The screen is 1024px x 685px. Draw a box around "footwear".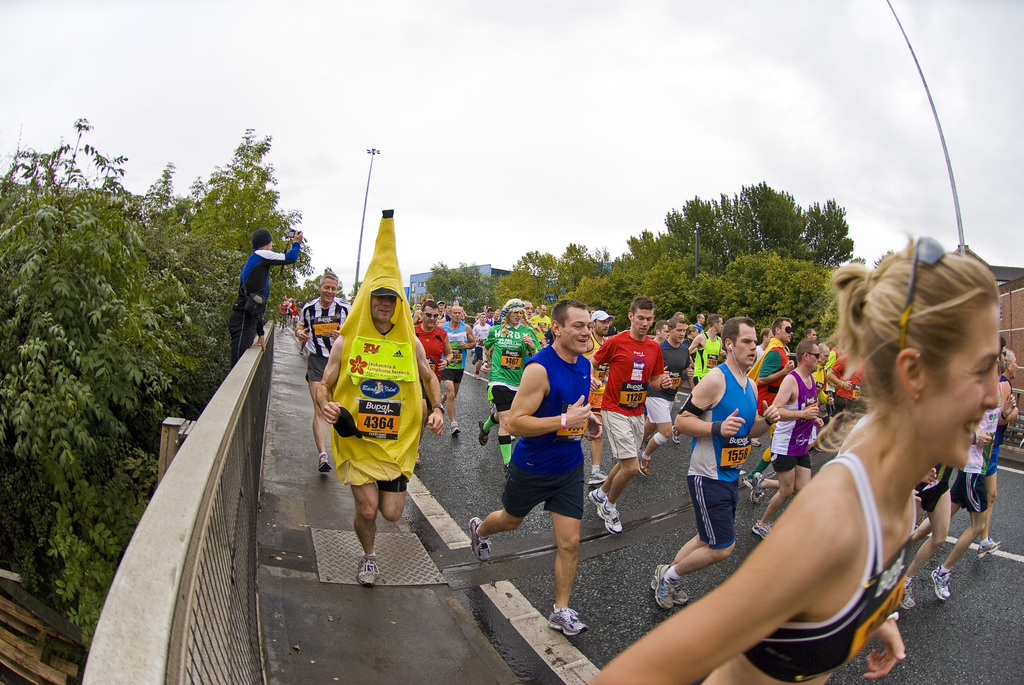
bbox=(928, 568, 950, 599).
